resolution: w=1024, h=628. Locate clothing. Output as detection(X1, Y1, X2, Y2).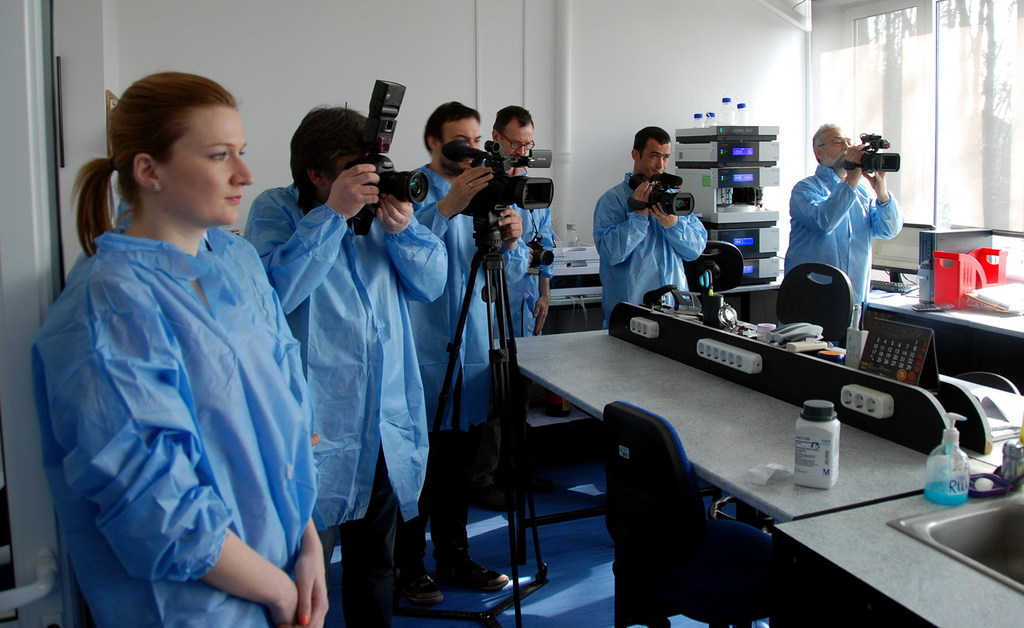
detection(504, 172, 558, 338).
